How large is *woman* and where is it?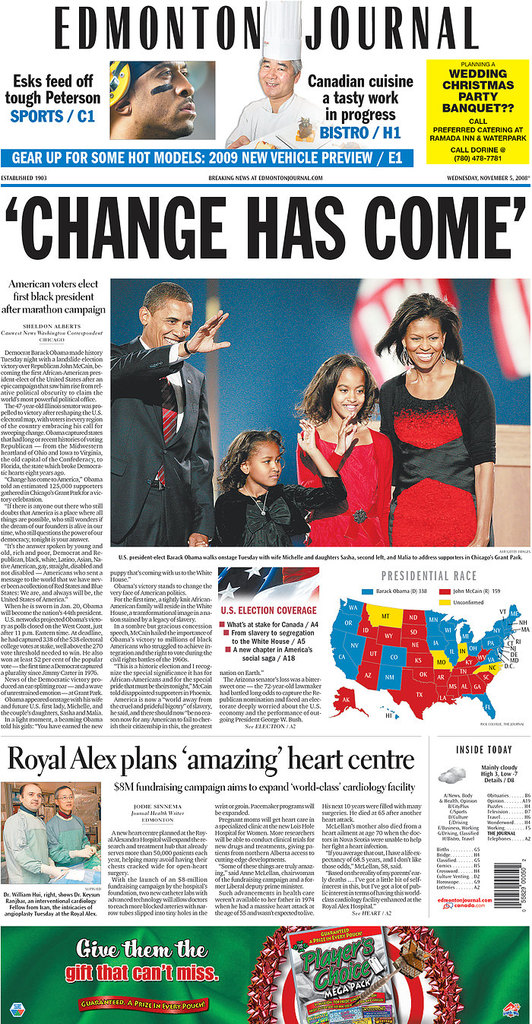
Bounding box: [374,283,490,548].
